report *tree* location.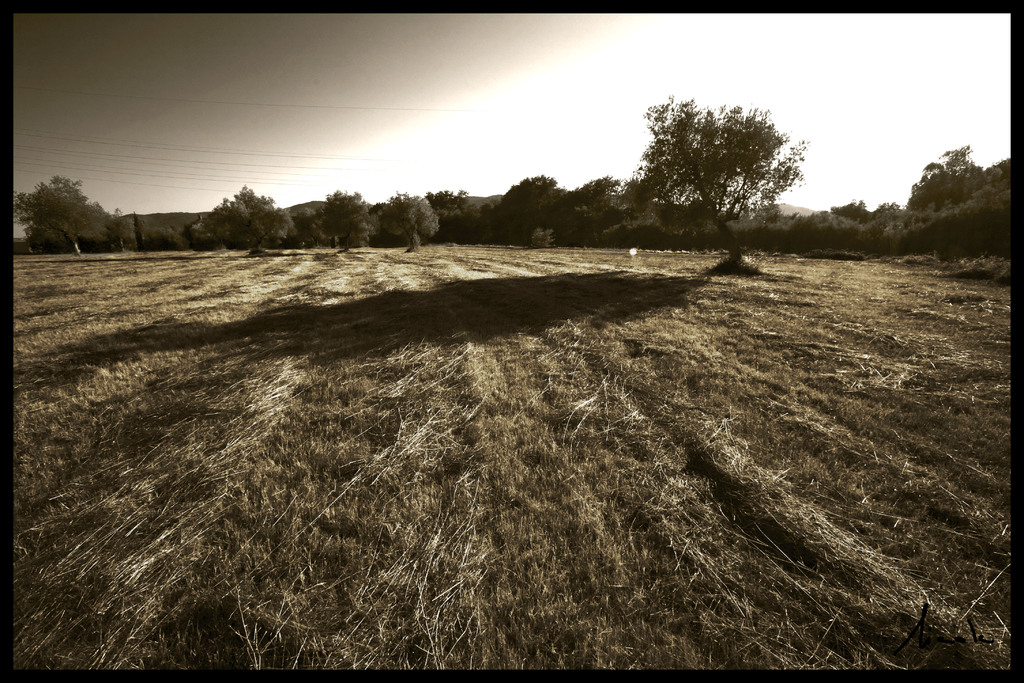
Report: box(202, 185, 295, 256).
